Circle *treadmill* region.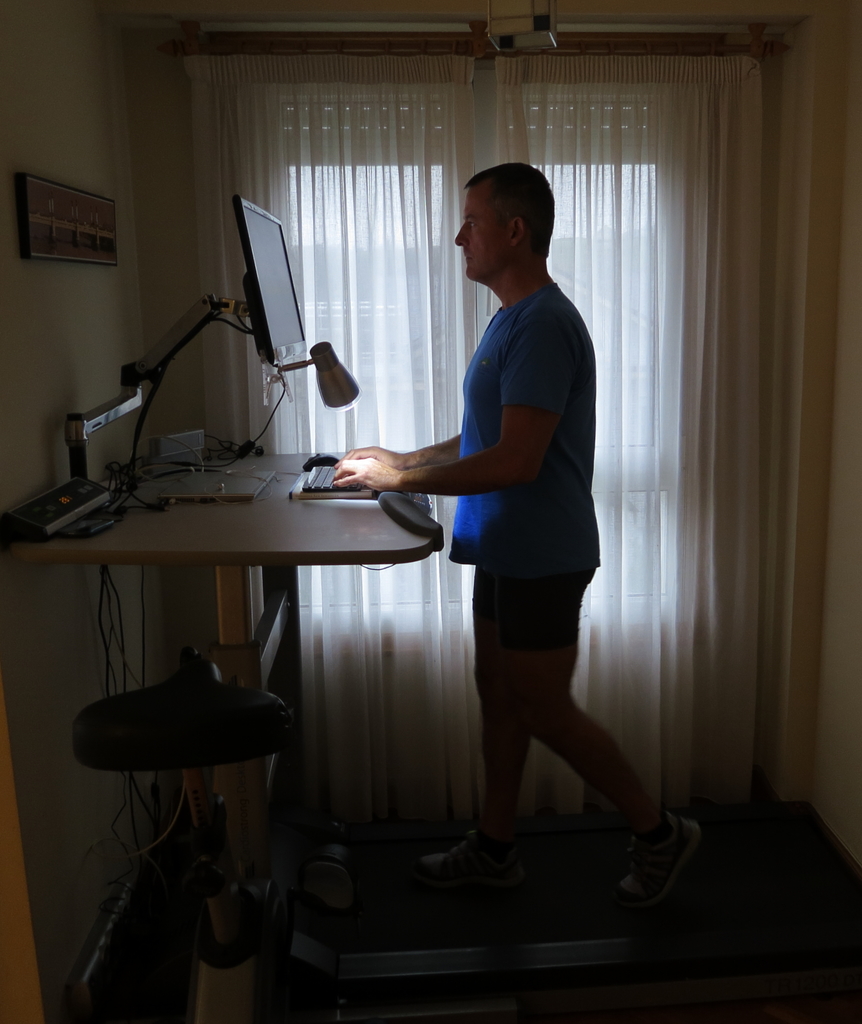
Region: crop(0, 195, 861, 1023).
